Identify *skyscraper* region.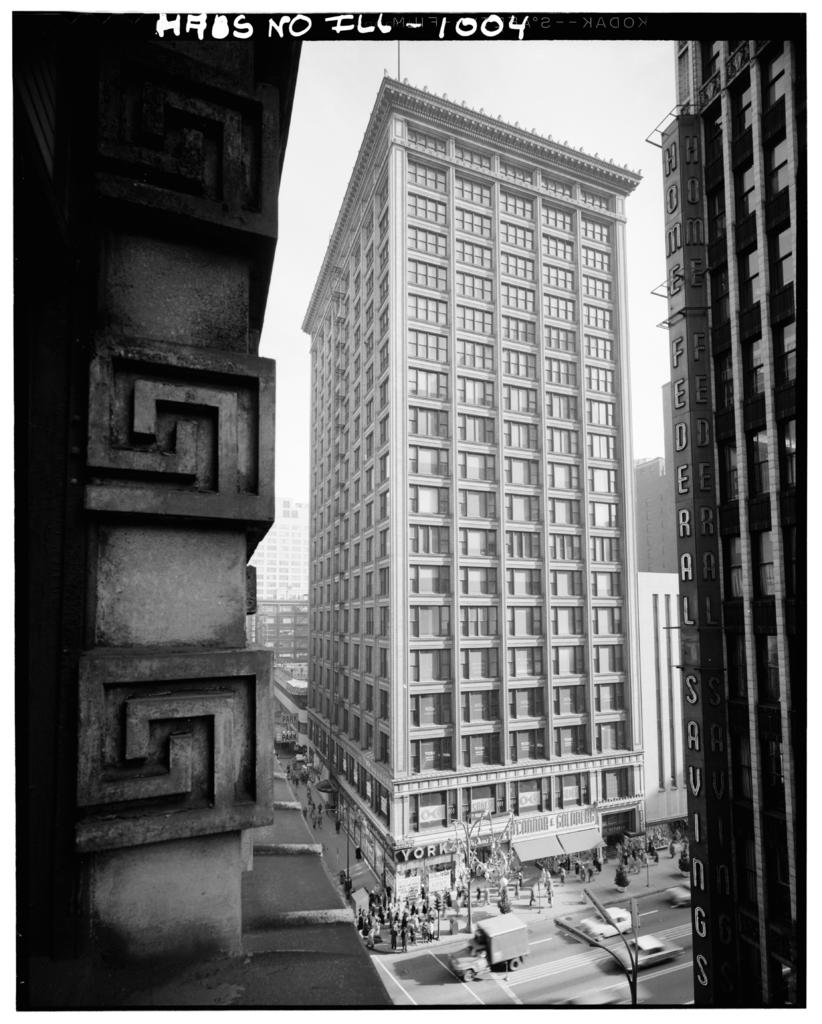
Region: BBox(293, 74, 681, 911).
